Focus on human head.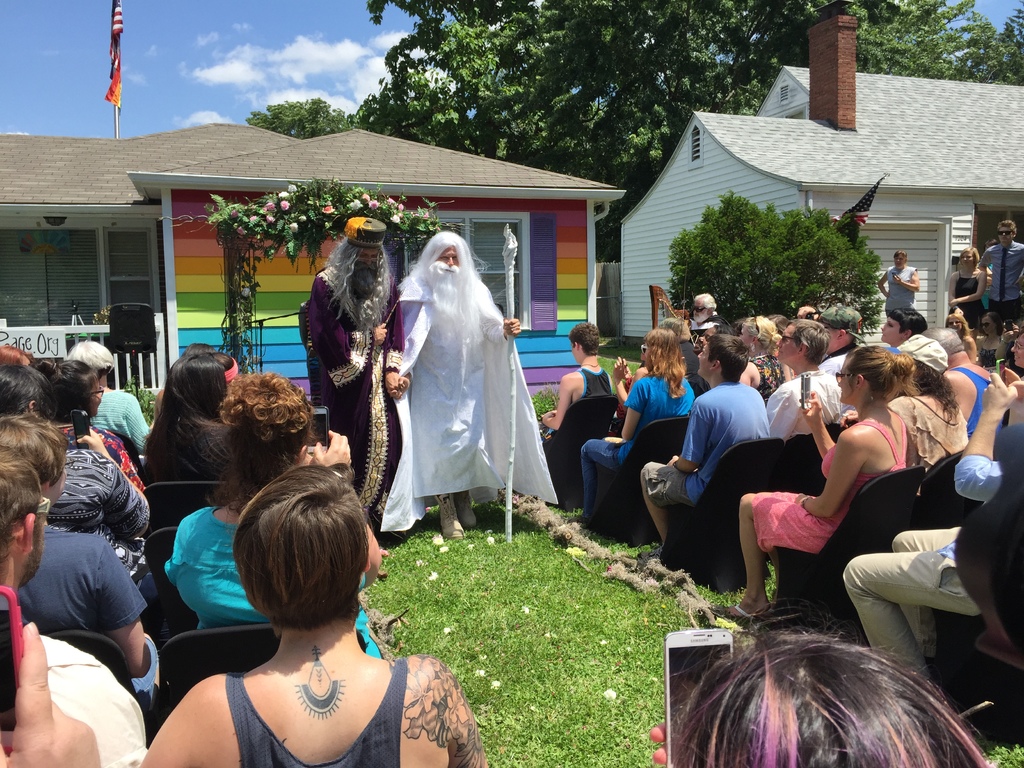
Focused at [left=691, top=292, right=716, bottom=326].
